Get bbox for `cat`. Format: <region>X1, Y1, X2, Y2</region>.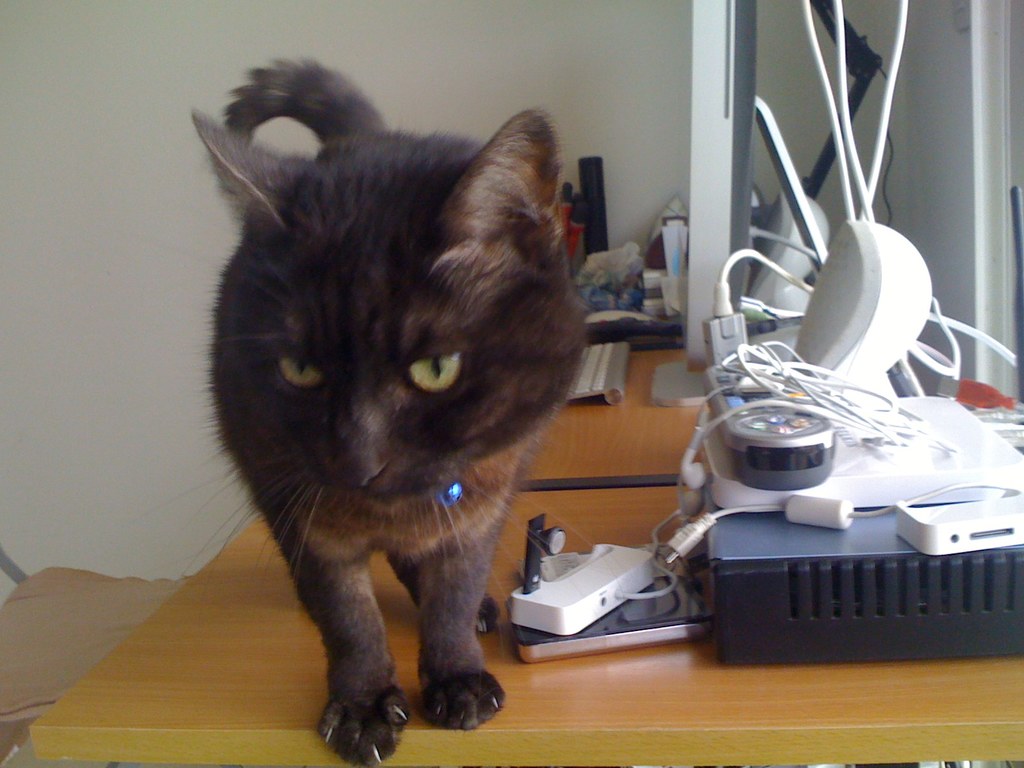
<region>193, 56, 588, 767</region>.
